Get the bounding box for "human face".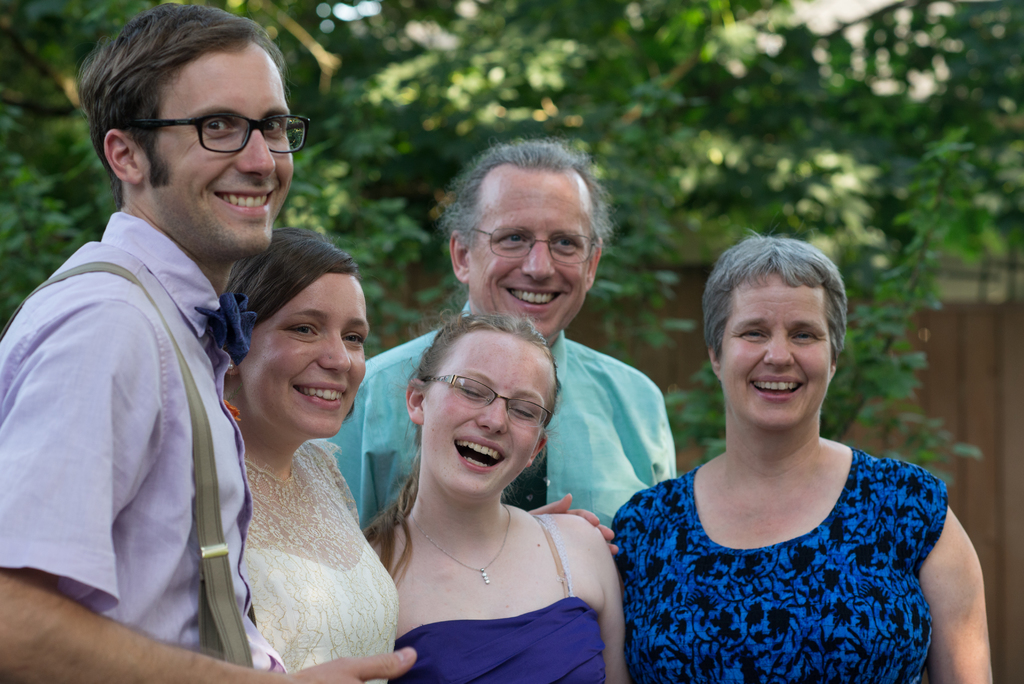
724/272/830/430.
